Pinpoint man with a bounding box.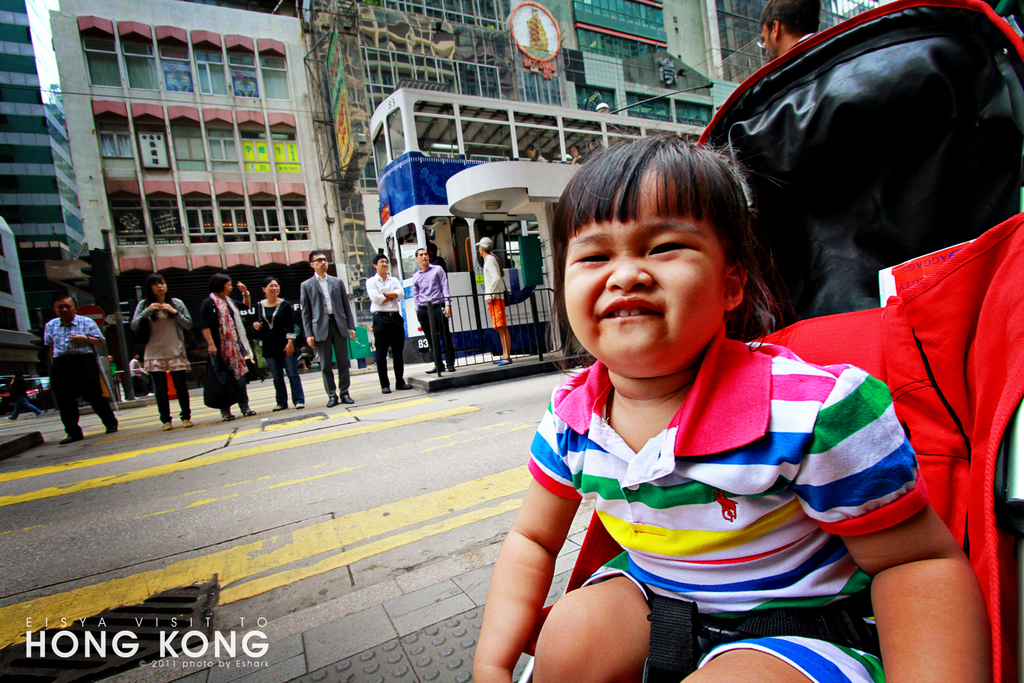
<box>411,240,448,377</box>.
